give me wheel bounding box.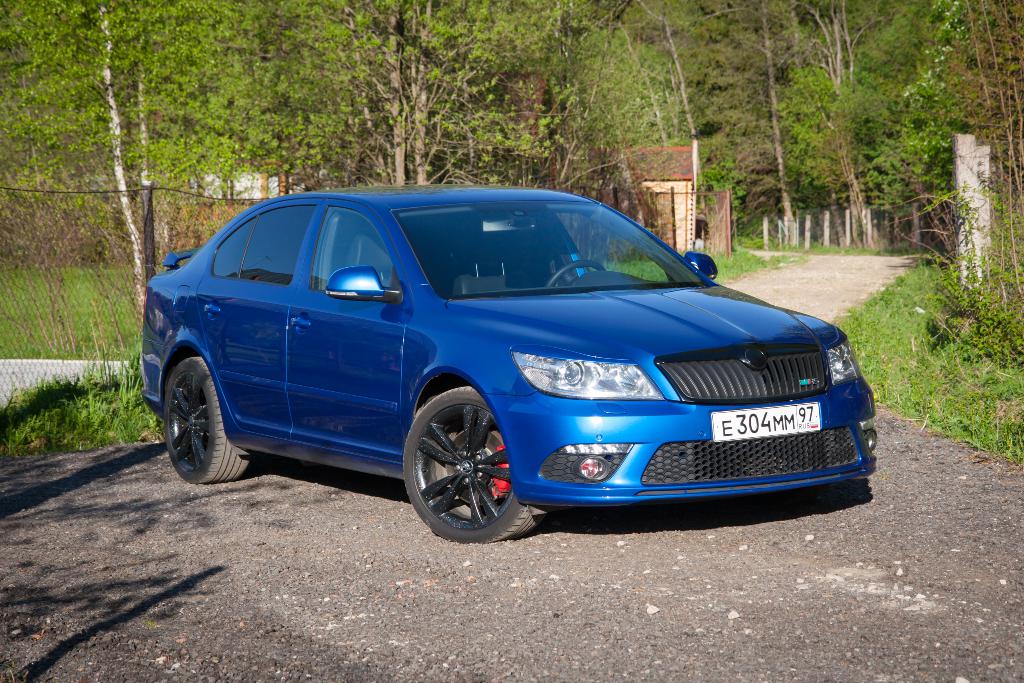
(413, 388, 520, 534).
